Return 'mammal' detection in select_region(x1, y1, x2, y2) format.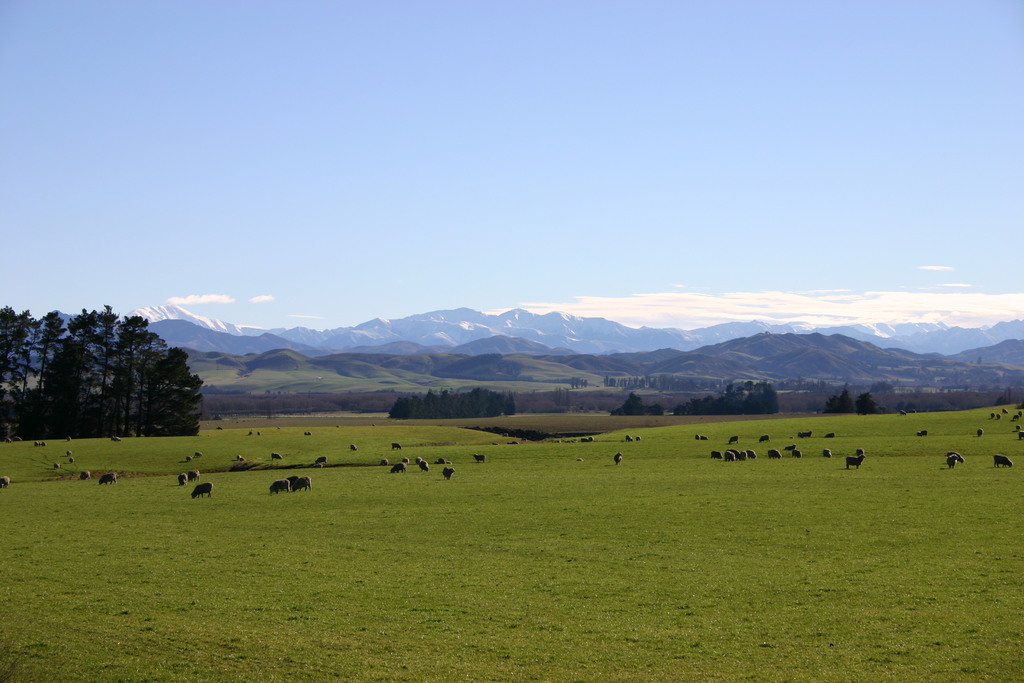
select_region(624, 434, 632, 442).
